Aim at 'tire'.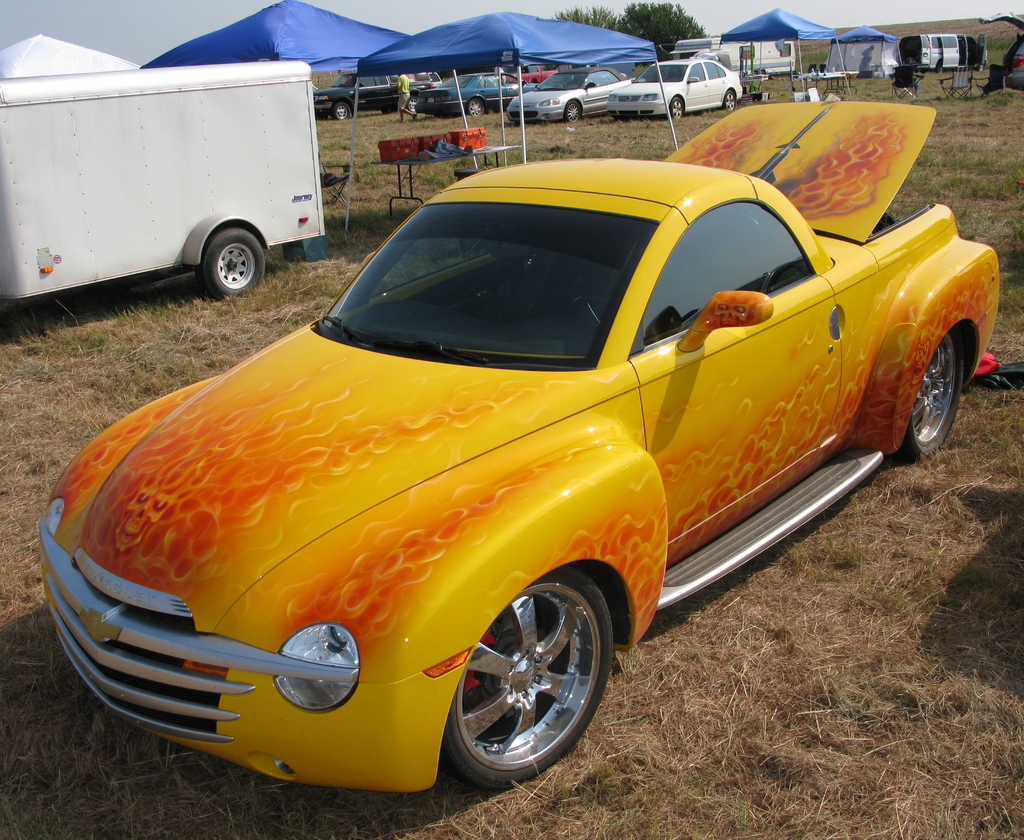
Aimed at box=[672, 96, 685, 118].
